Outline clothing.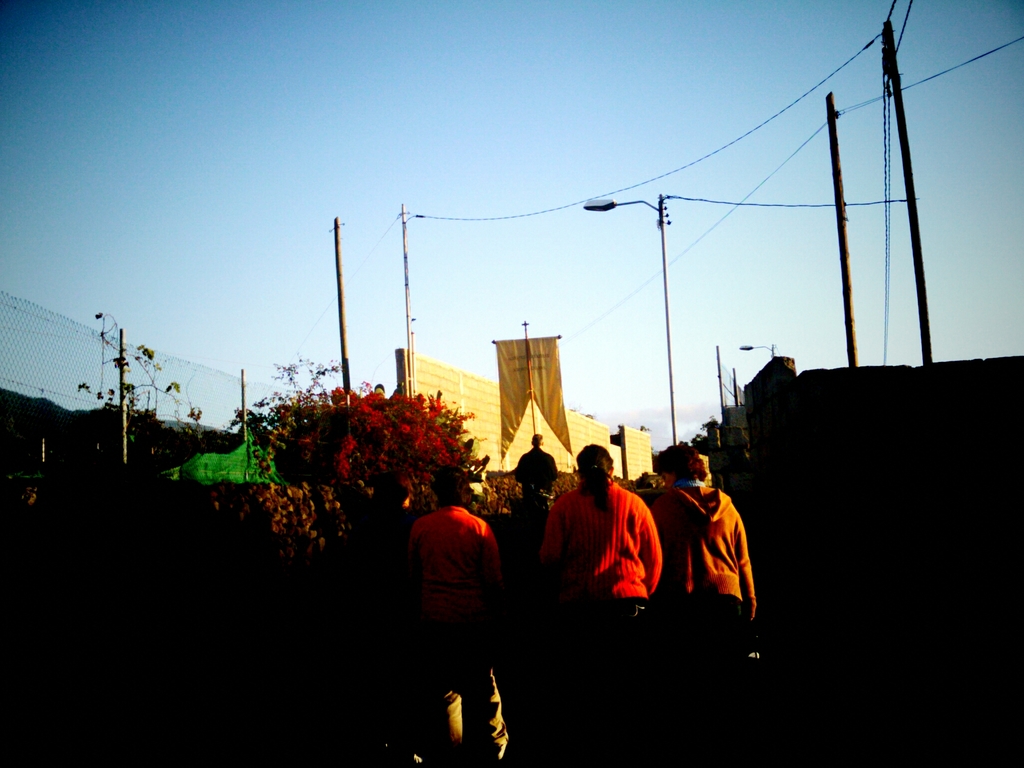
Outline: 408, 505, 509, 751.
